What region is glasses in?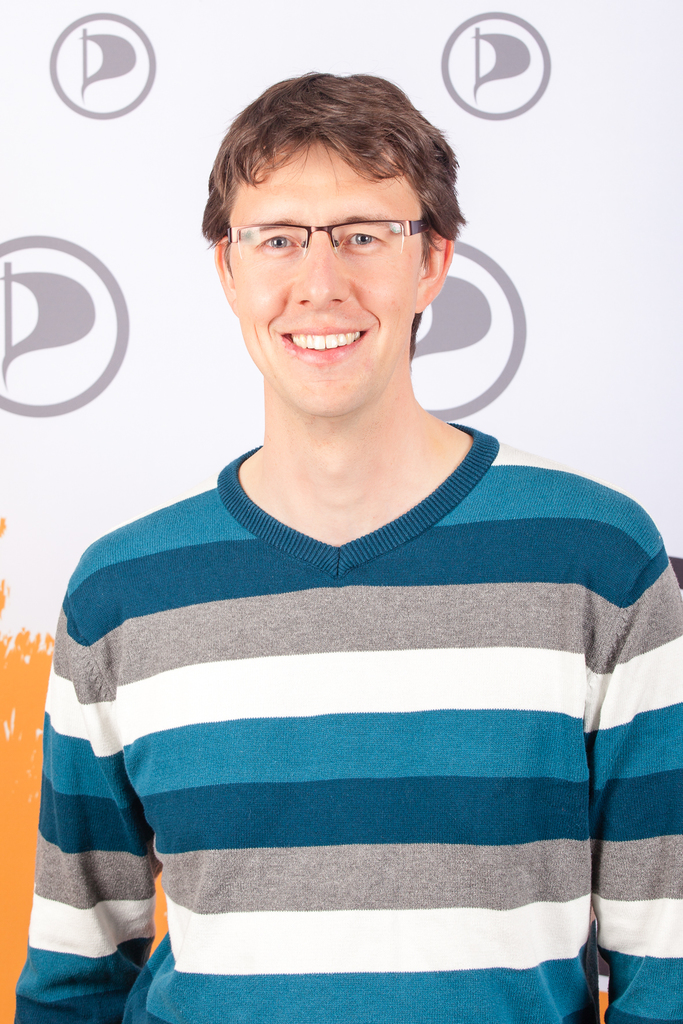
bbox=(216, 215, 435, 259).
